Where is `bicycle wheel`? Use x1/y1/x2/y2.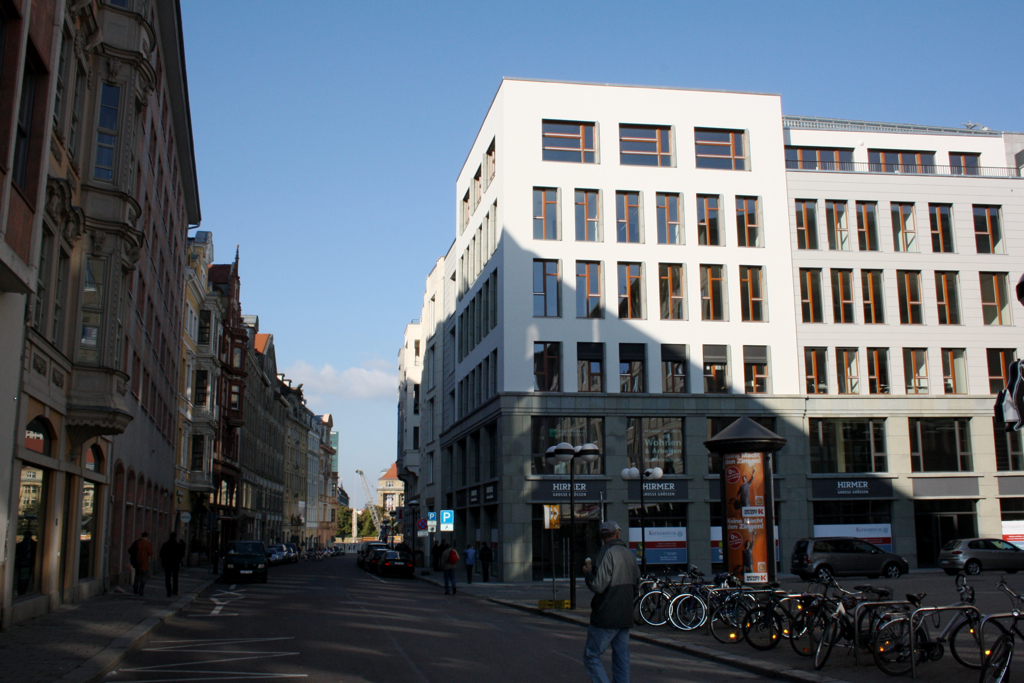
638/586/675/631.
